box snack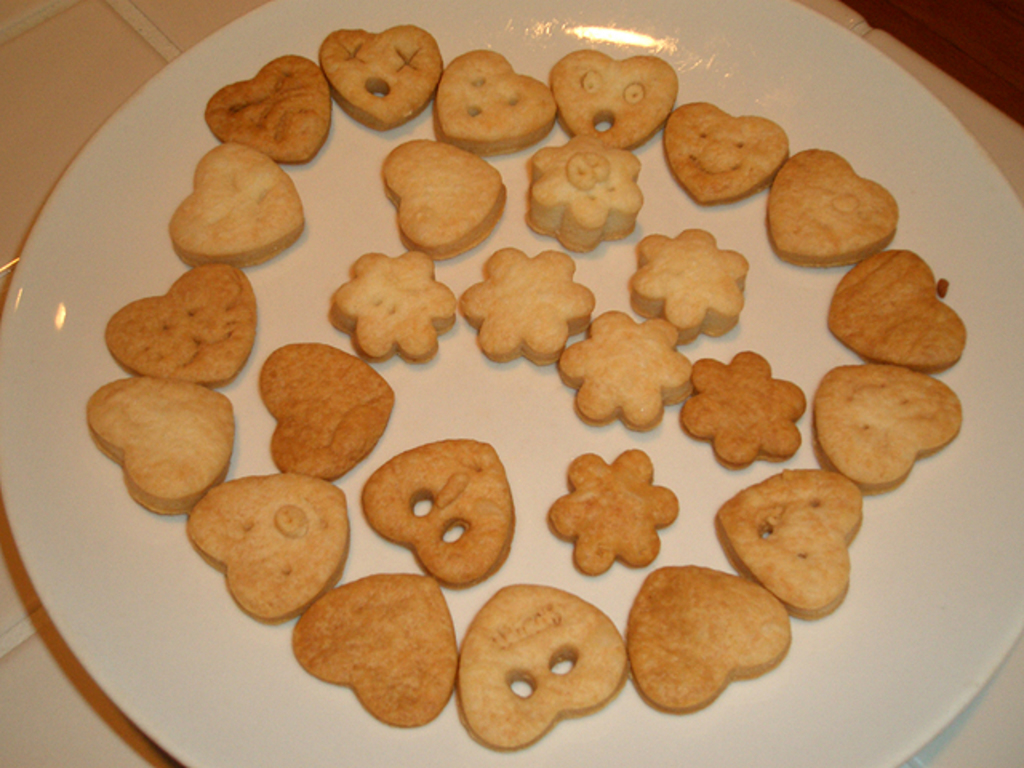
BBox(358, 435, 514, 581)
